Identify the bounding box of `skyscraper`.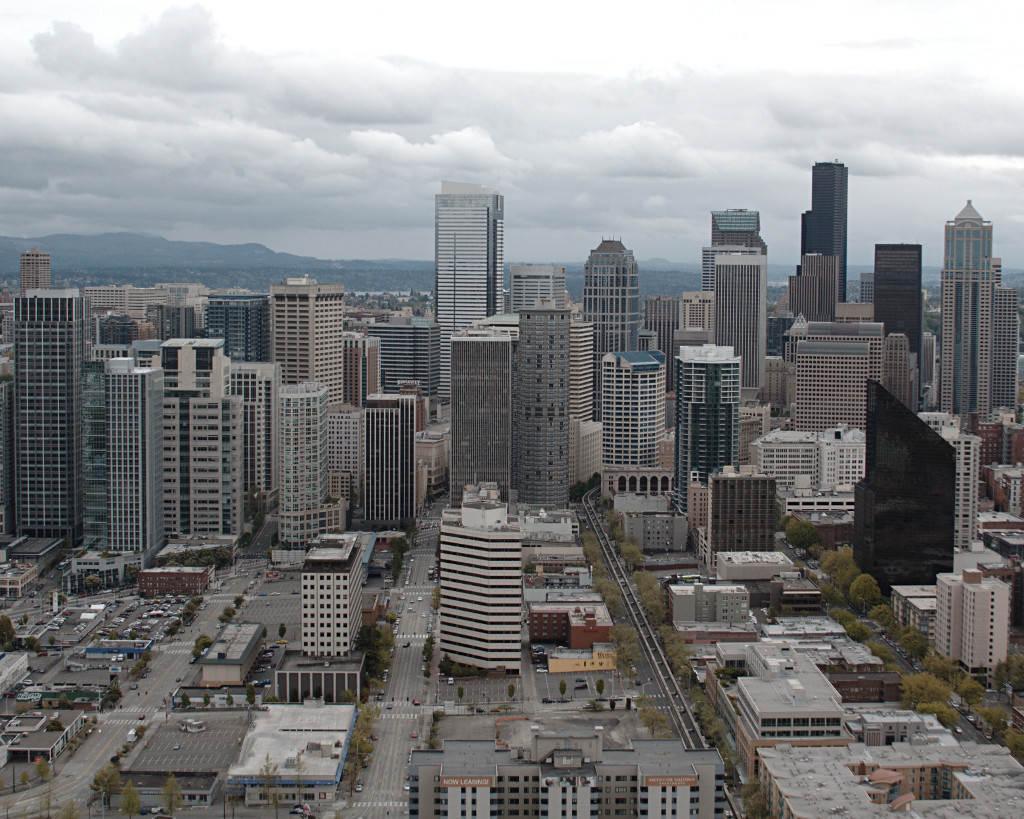
<region>639, 294, 679, 394</region>.
